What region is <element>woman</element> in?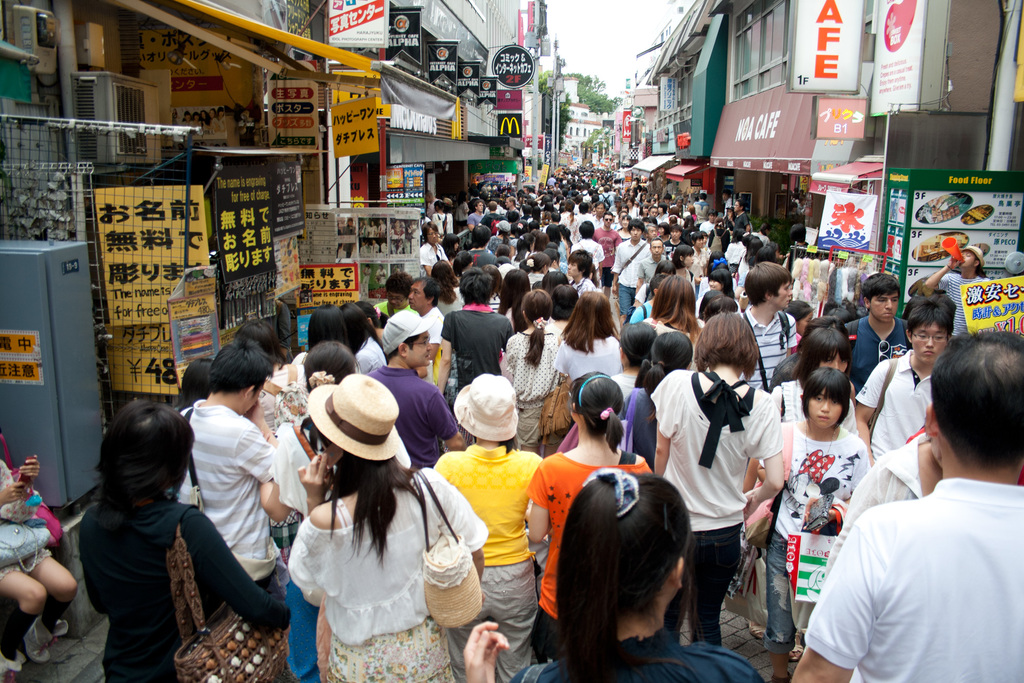
[x1=499, y1=293, x2=568, y2=454].
